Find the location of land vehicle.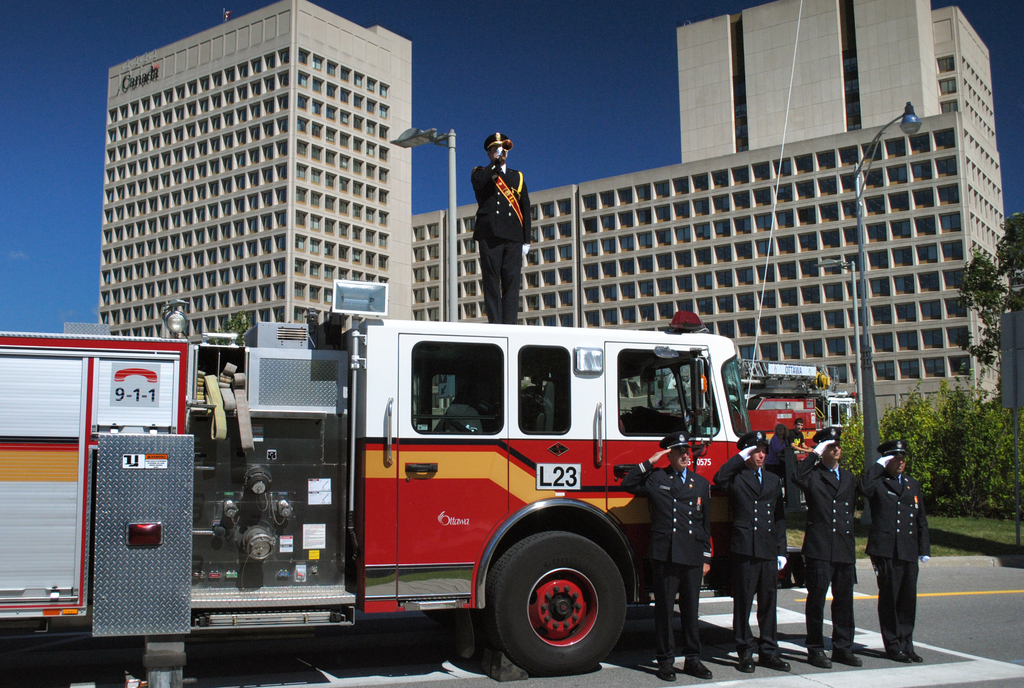
Location: box(665, 356, 863, 451).
